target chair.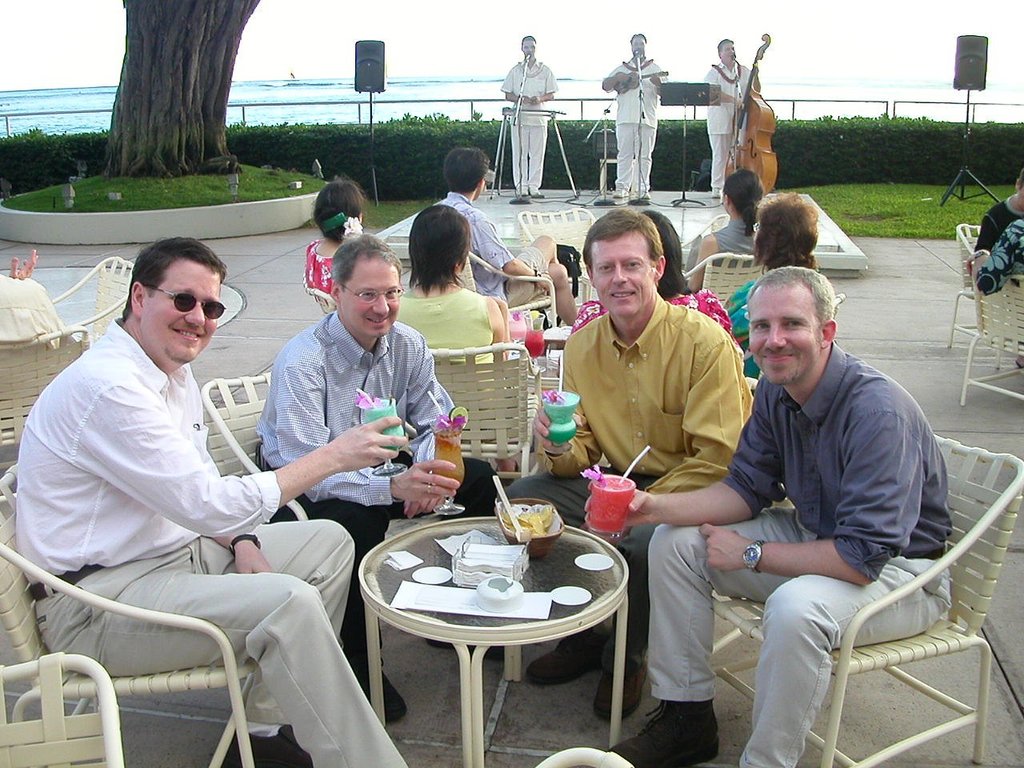
Target region: locate(514, 205, 611, 334).
